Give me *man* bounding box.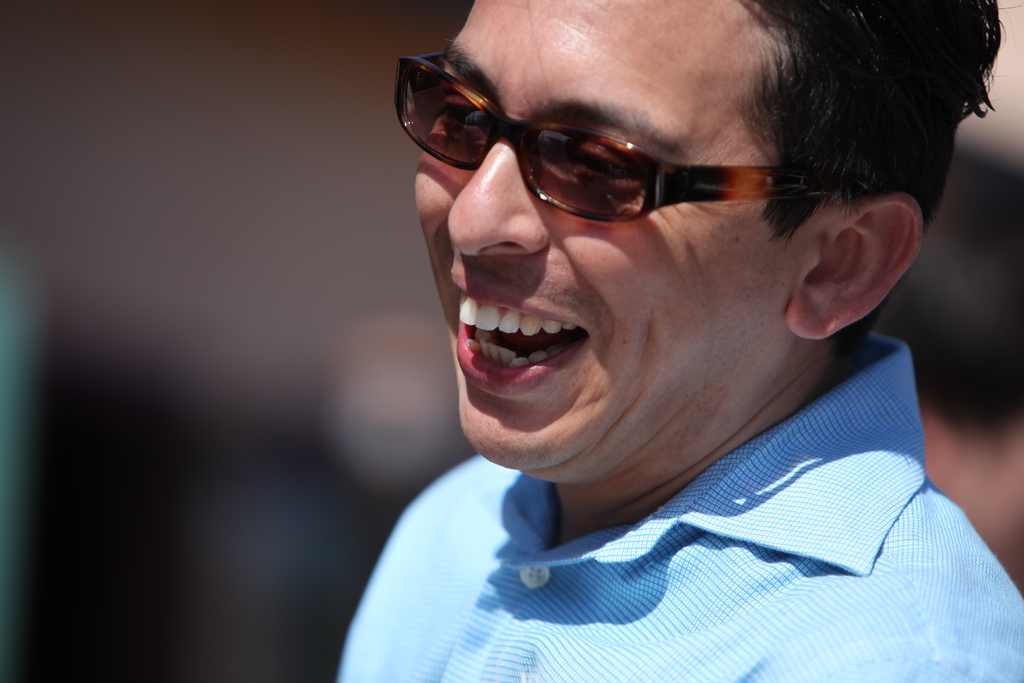
[255, 0, 1023, 668].
